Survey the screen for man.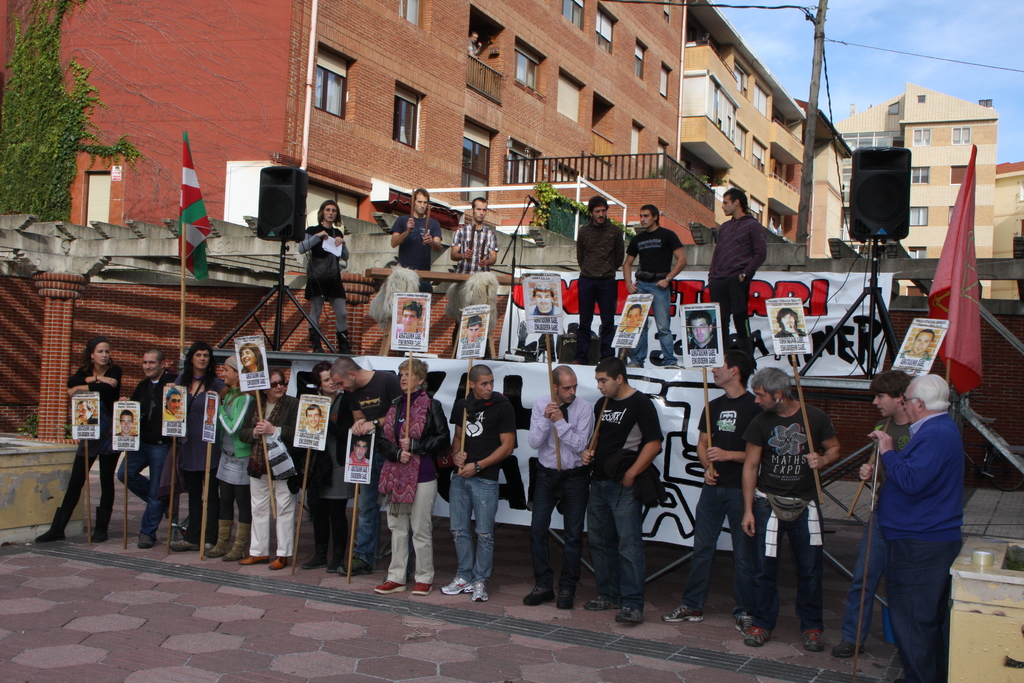
Survey found: 688 315 718 348.
